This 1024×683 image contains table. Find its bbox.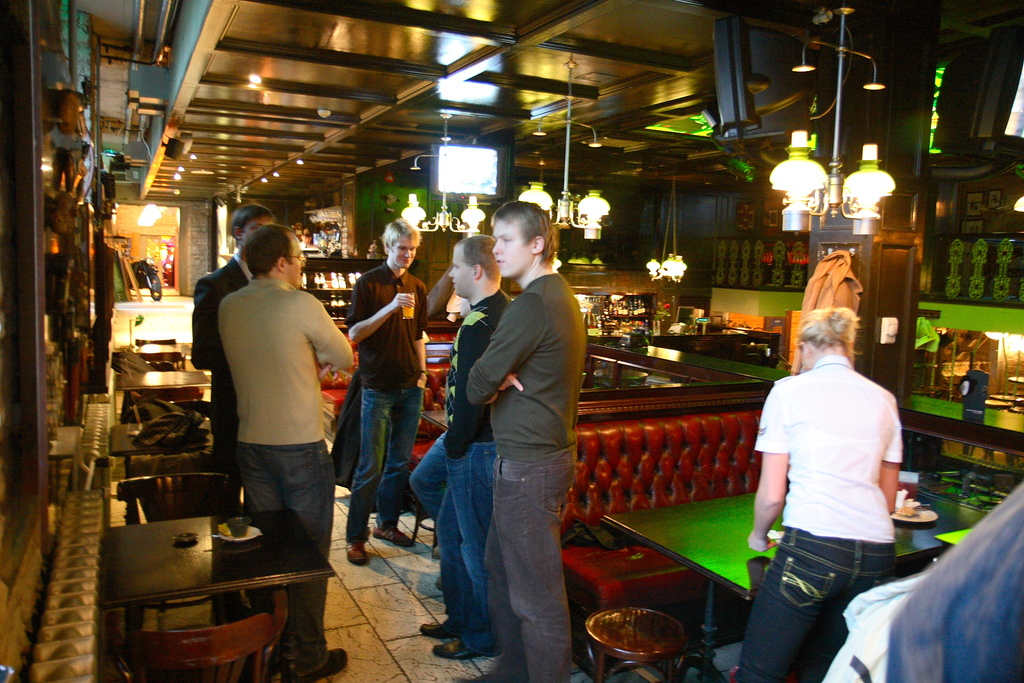
58/490/326/671.
